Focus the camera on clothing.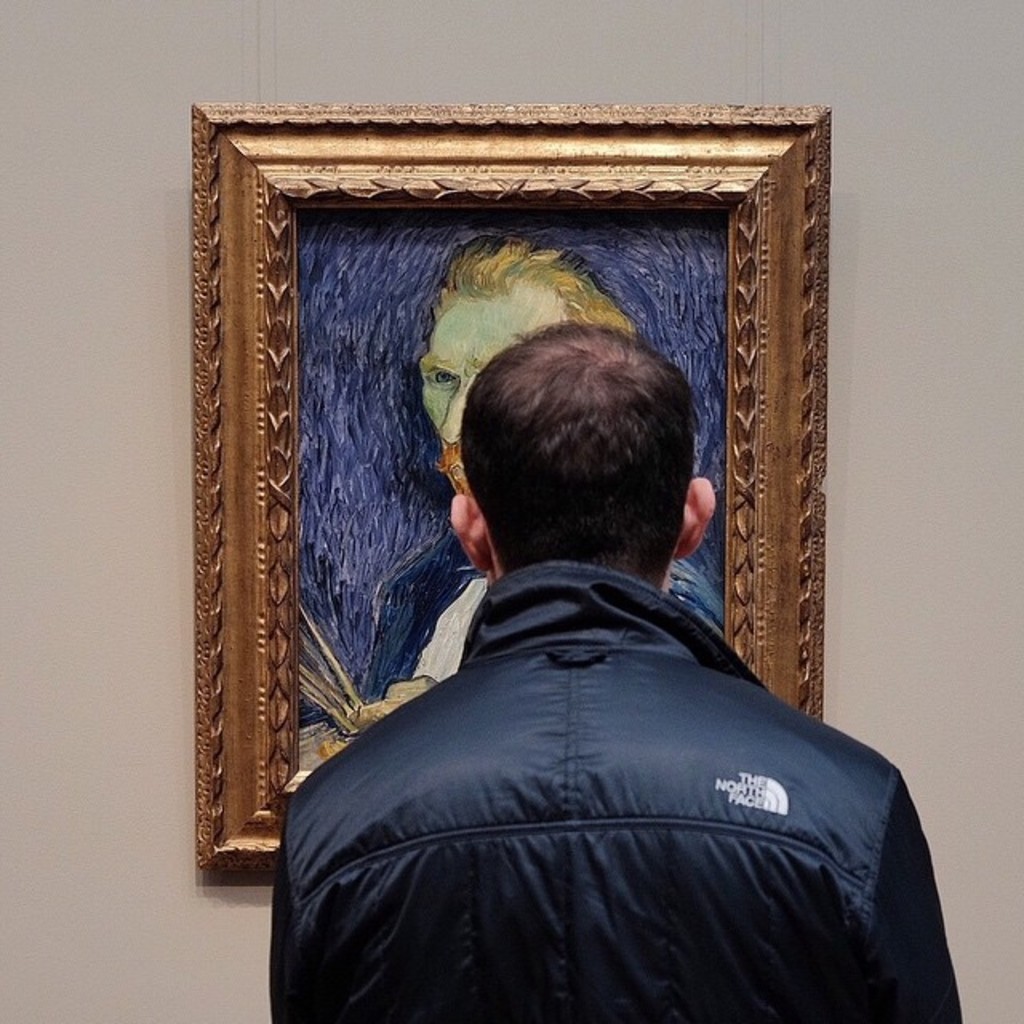
Focus region: (253,547,976,1022).
